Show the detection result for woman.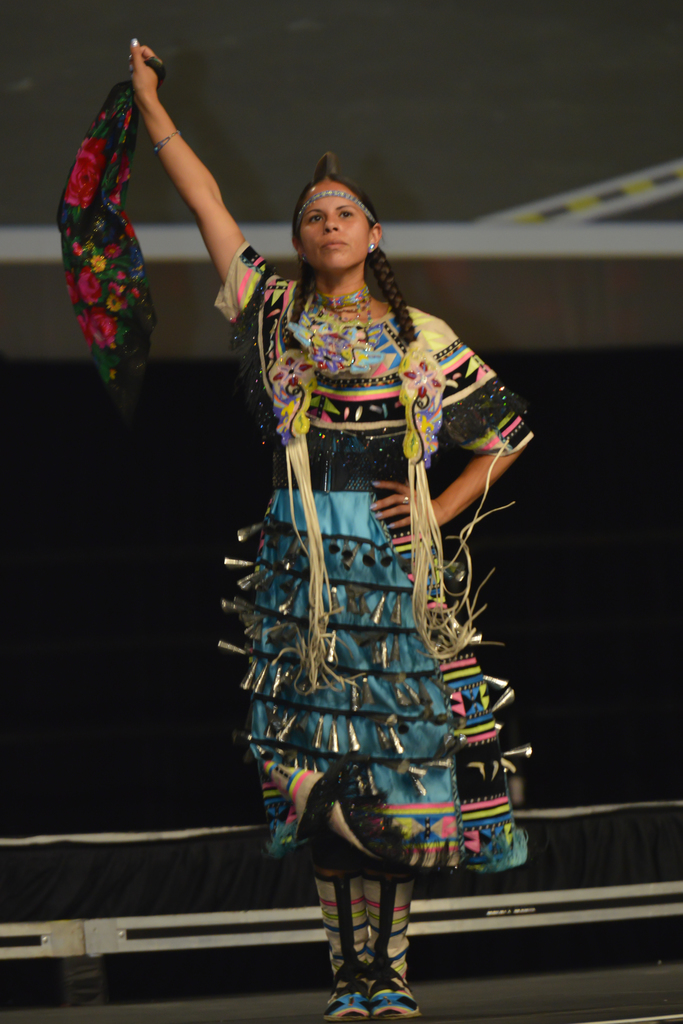
crop(139, 36, 538, 1012).
